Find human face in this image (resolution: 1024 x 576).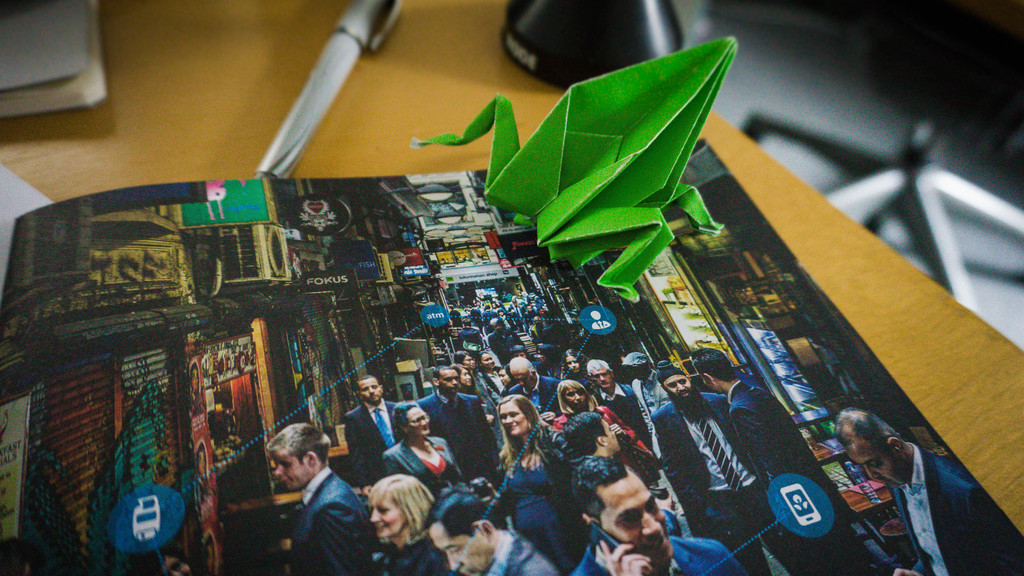
<box>278,454,308,487</box>.
